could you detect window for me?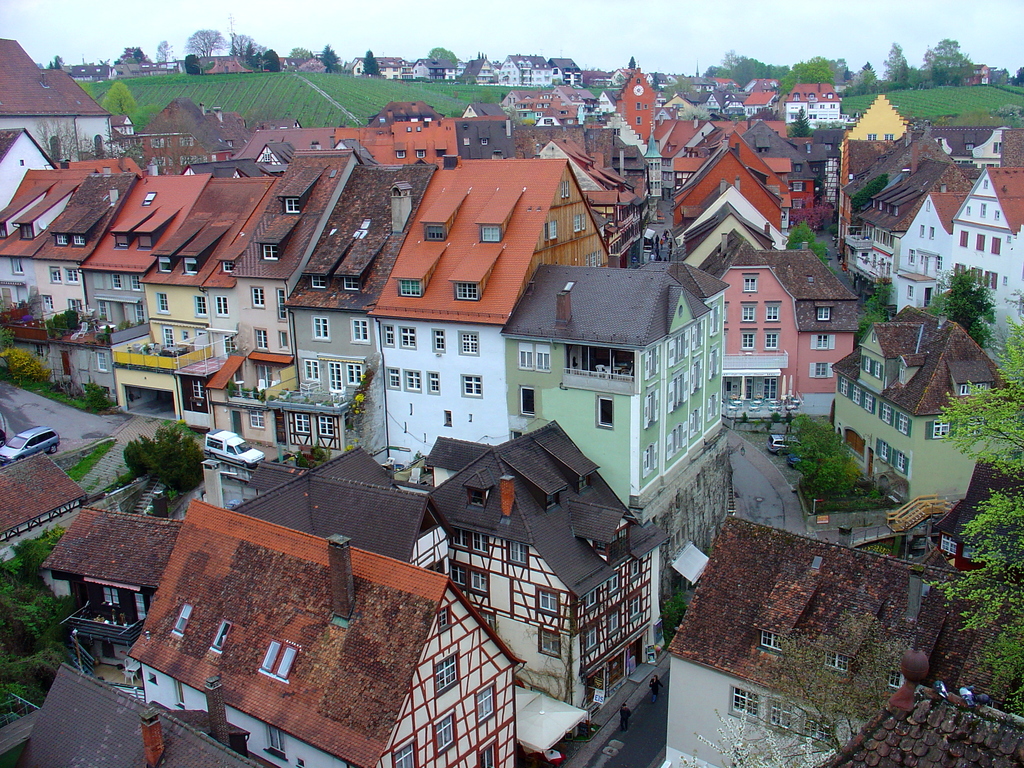
Detection result: (484, 225, 501, 241).
